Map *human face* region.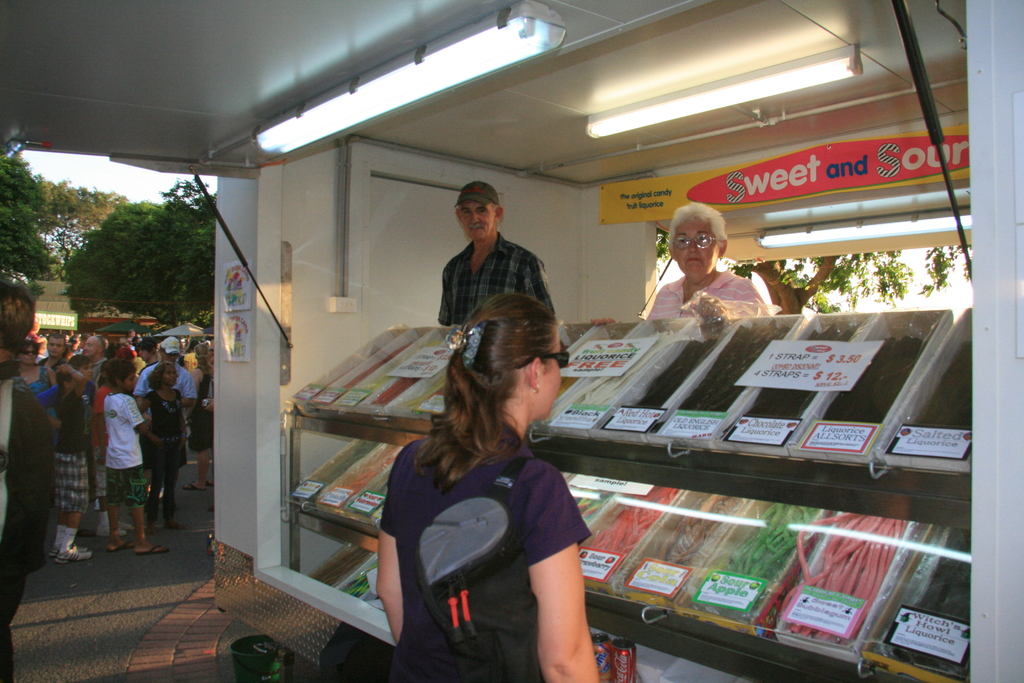
Mapped to {"x1": 45, "y1": 338, "x2": 64, "y2": 361}.
